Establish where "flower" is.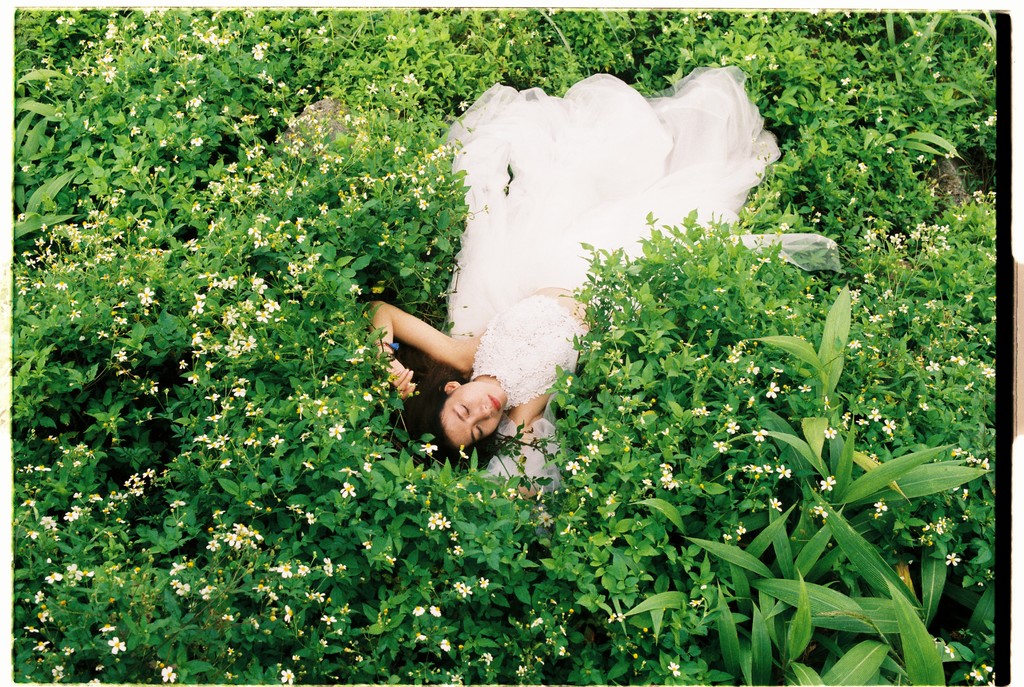
Established at [x1=846, y1=195, x2=857, y2=204].
